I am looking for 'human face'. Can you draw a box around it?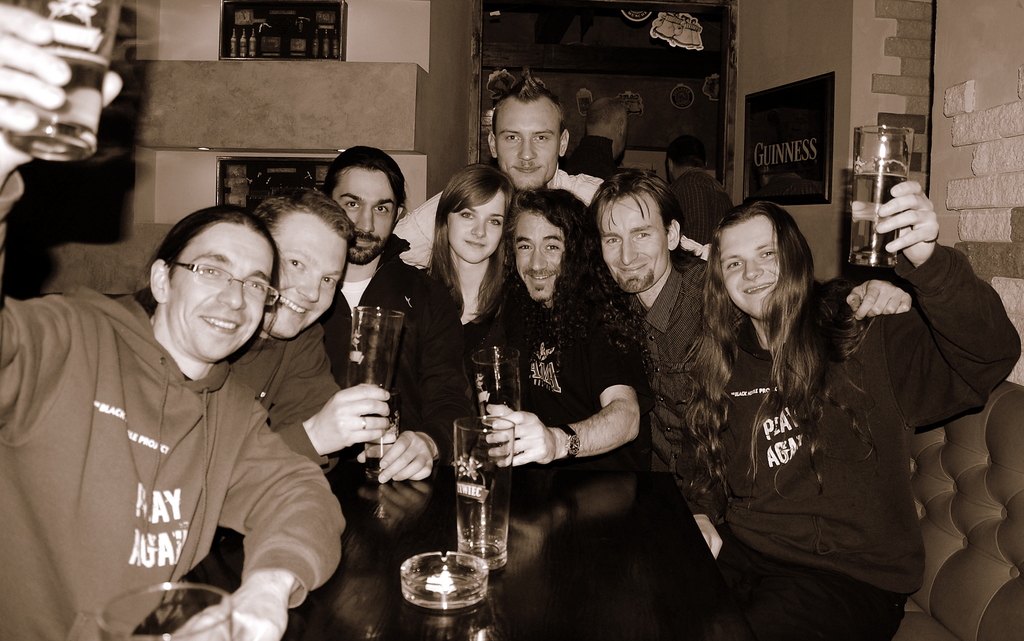
Sure, the bounding box is region(334, 170, 399, 270).
